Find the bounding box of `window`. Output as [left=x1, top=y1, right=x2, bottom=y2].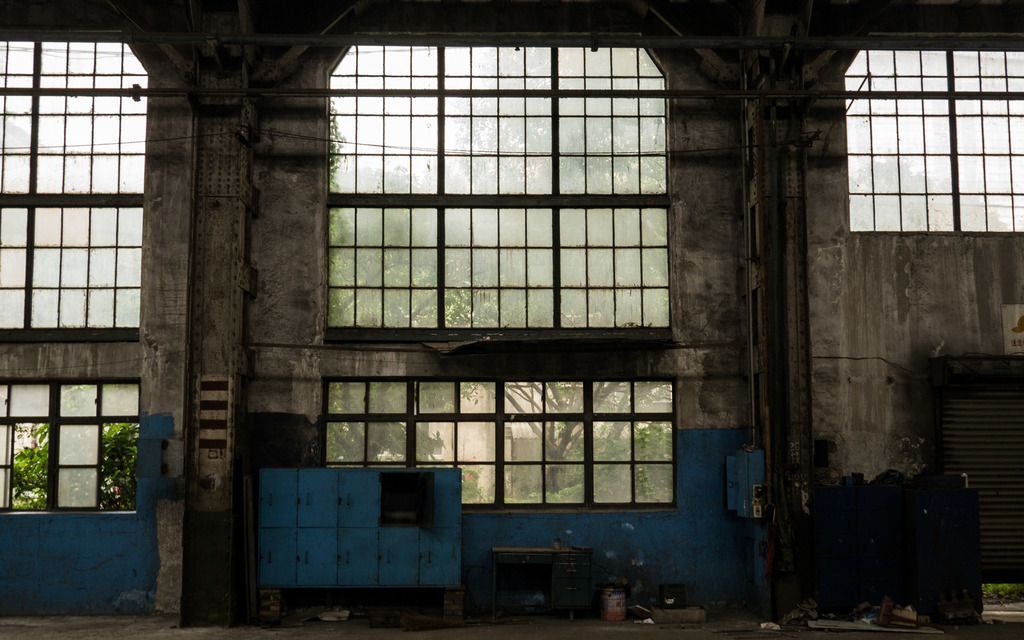
[left=0, top=373, right=148, bottom=515].
